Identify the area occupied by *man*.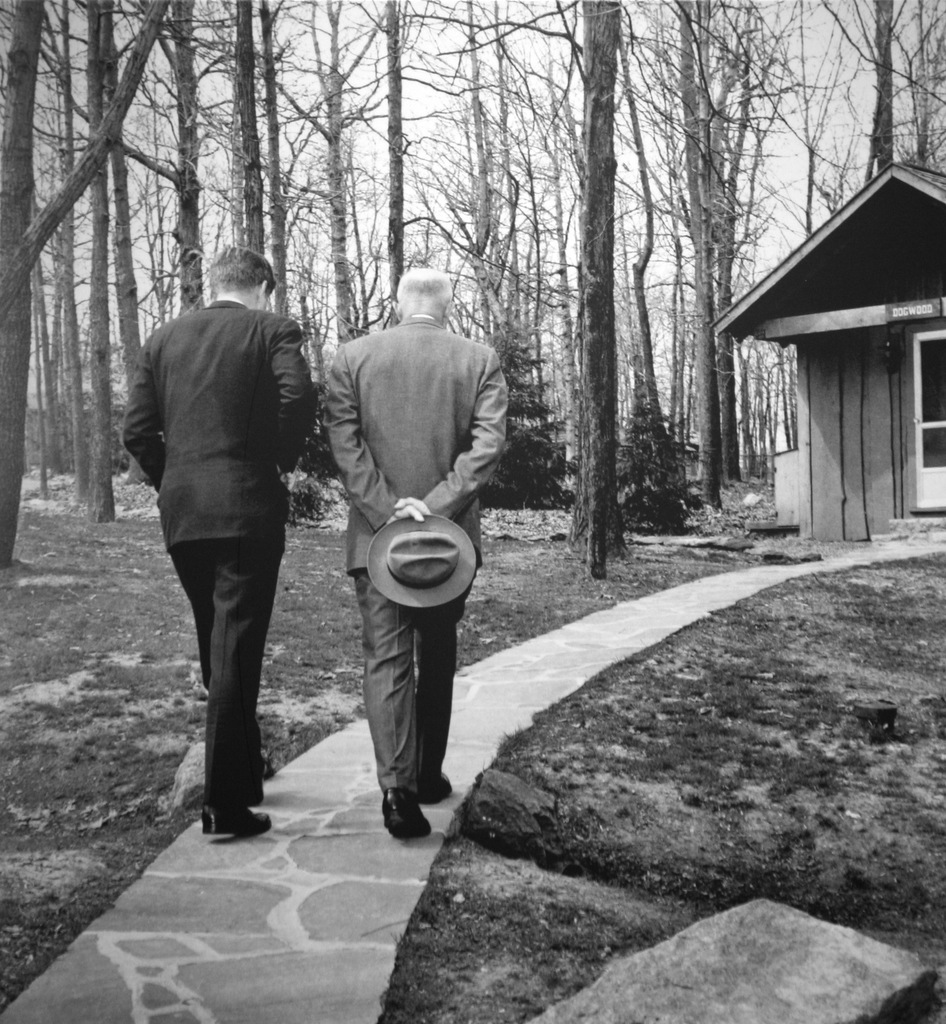
Area: <region>302, 309, 519, 888</region>.
